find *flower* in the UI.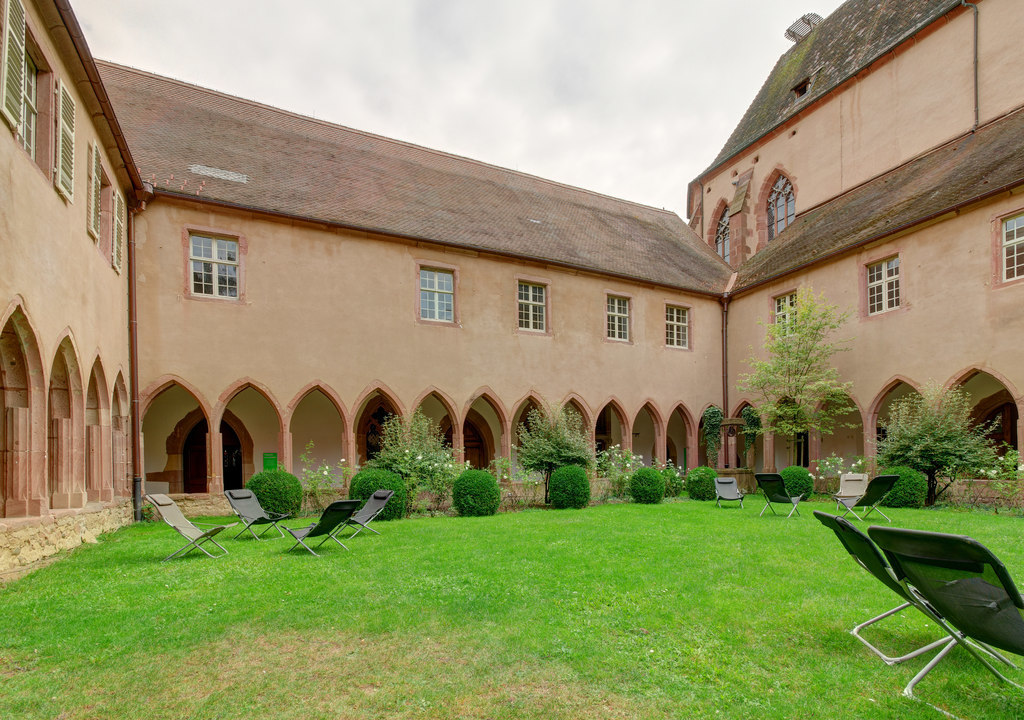
UI element at (997, 452, 1005, 462).
